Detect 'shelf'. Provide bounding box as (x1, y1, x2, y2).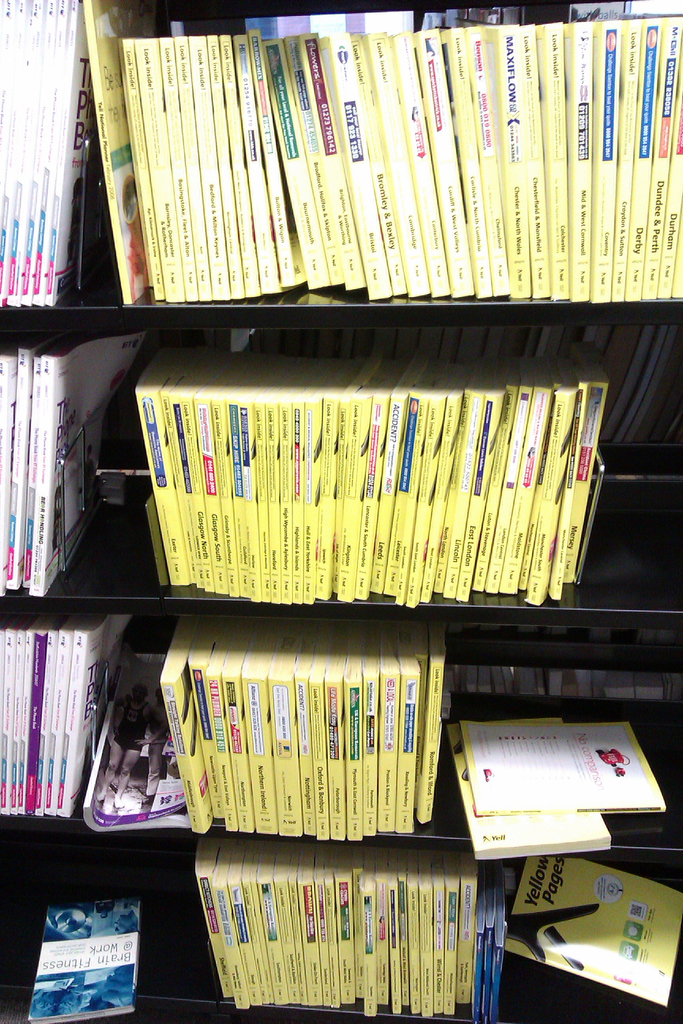
(0, 0, 682, 1023).
